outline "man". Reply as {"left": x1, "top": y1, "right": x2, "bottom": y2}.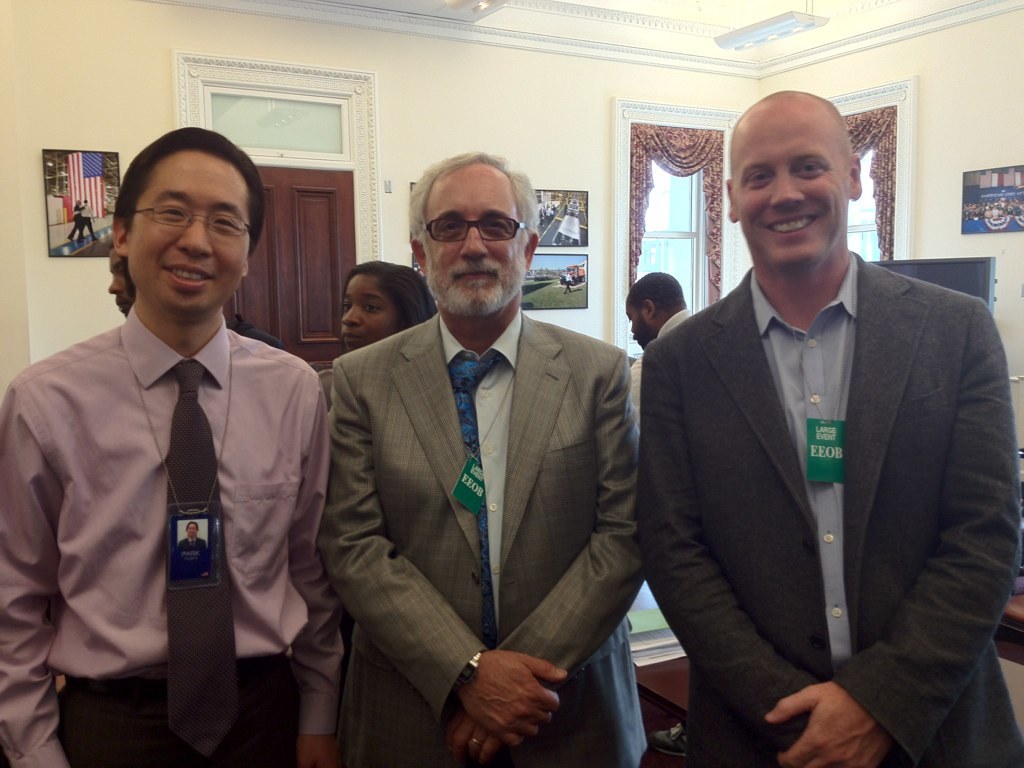
{"left": 628, "top": 86, "right": 1023, "bottom": 767}.
